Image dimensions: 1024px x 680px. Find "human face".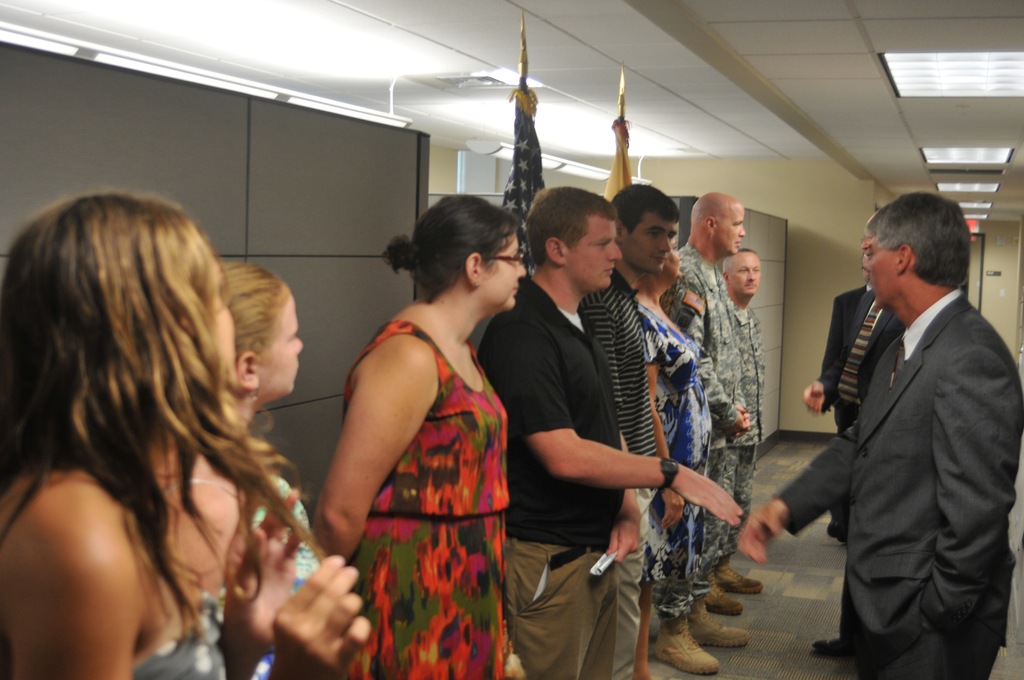
box=[728, 260, 767, 293].
